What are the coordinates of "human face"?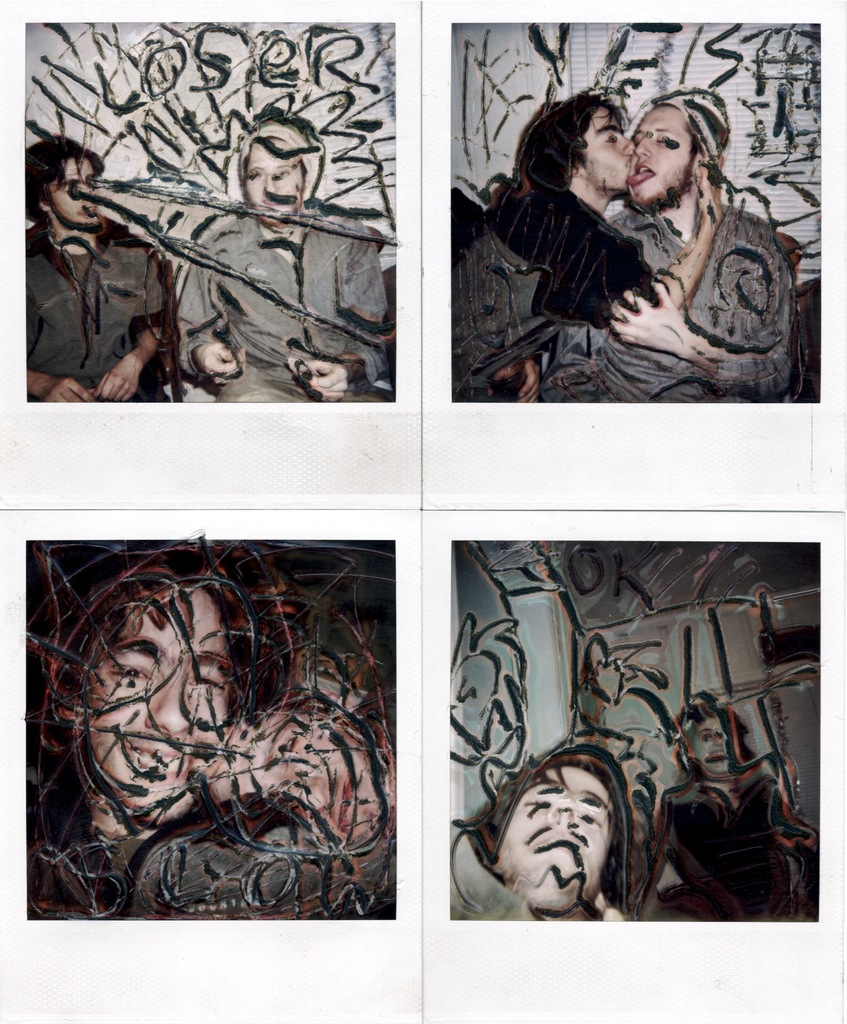
{"x1": 43, "y1": 155, "x2": 97, "y2": 229}.
